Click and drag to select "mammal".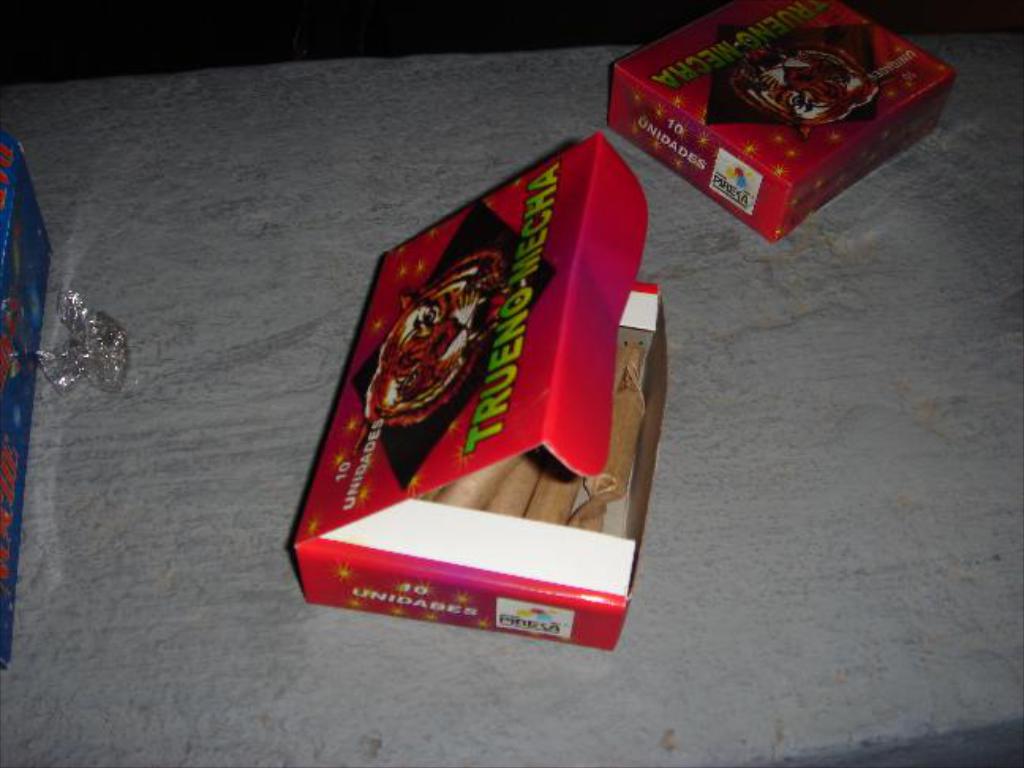
Selection: [left=724, top=35, right=899, bottom=141].
